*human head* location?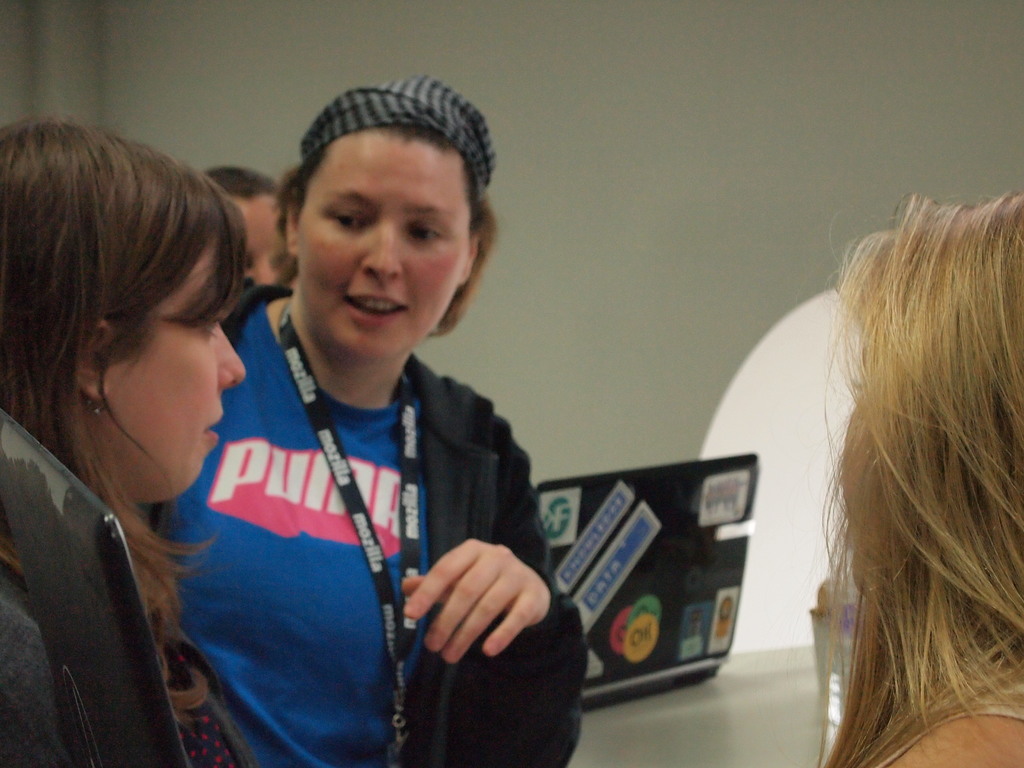
locate(0, 116, 246, 505)
